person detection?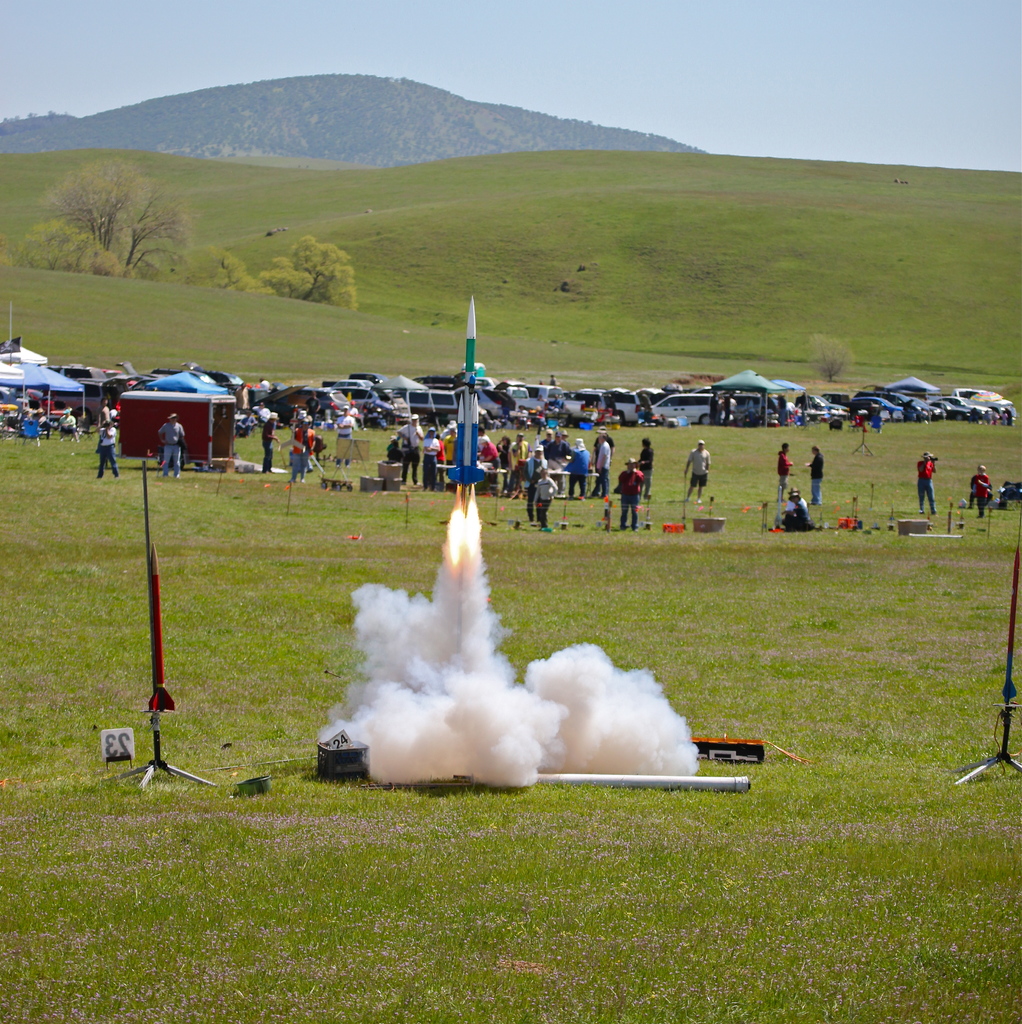
[x1=963, y1=463, x2=979, y2=505]
